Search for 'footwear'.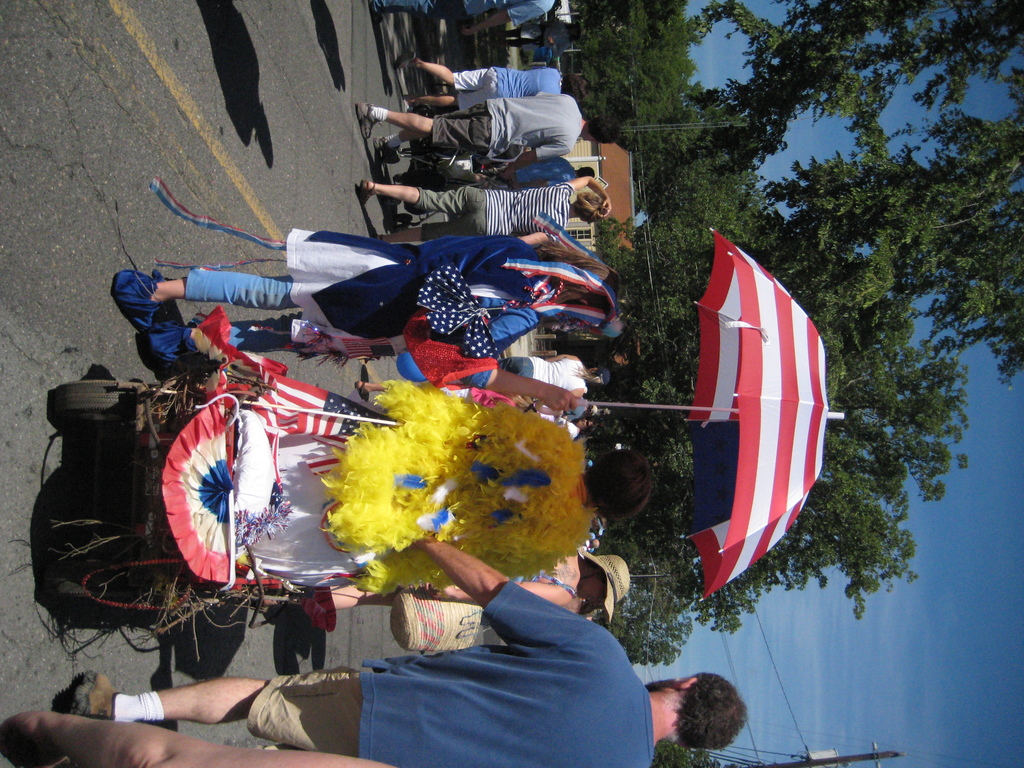
Found at Rect(353, 381, 370, 400).
